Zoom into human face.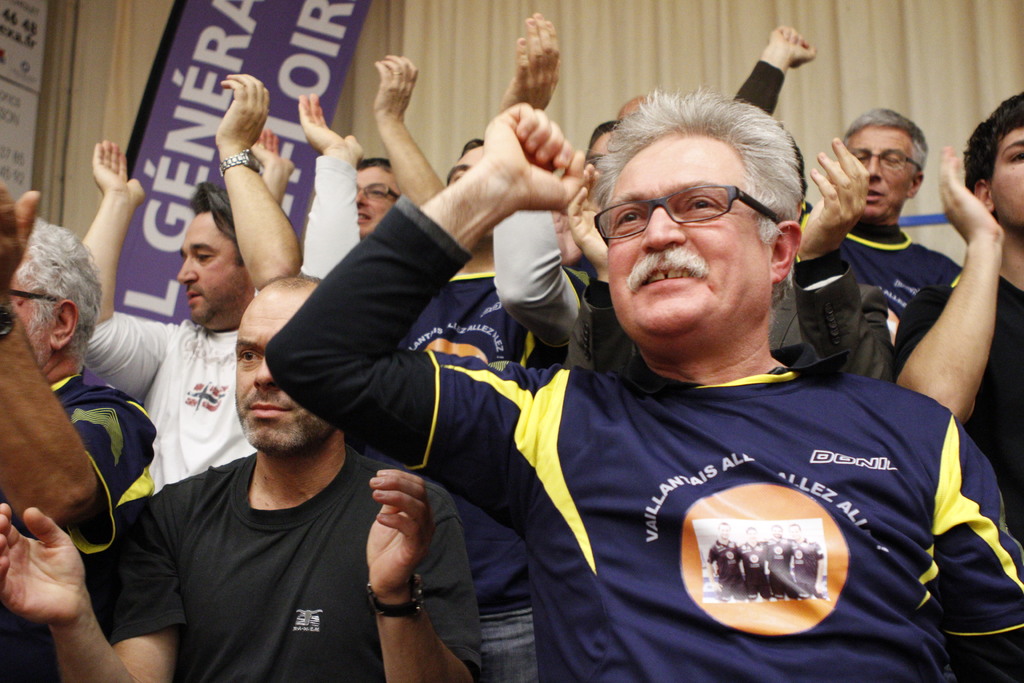
Zoom target: box=[234, 285, 321, 461].
